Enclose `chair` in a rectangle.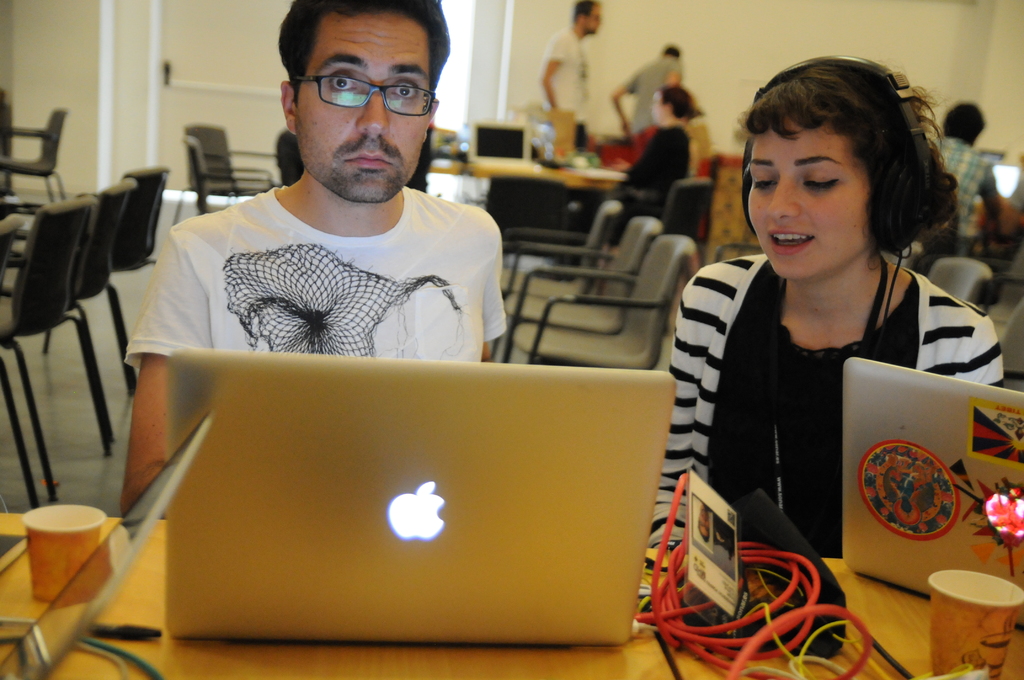
box(493, 194, 629, 298).
